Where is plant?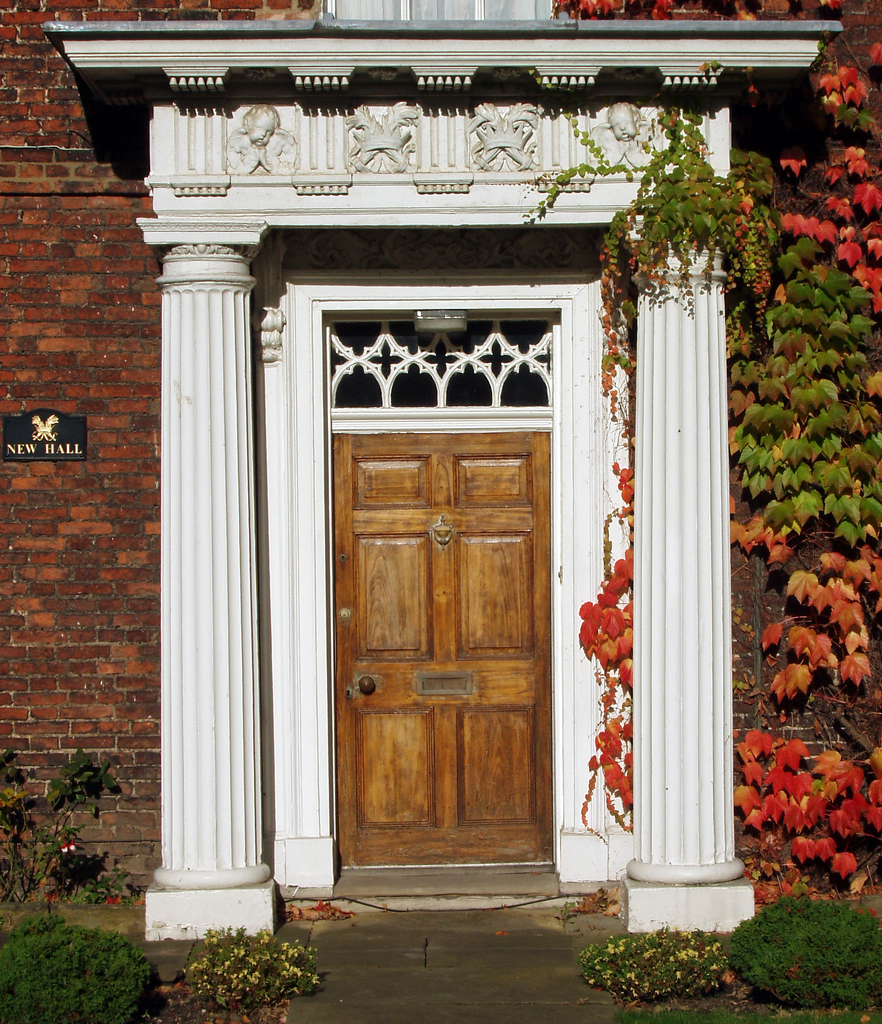
(717,891,881,1023).
